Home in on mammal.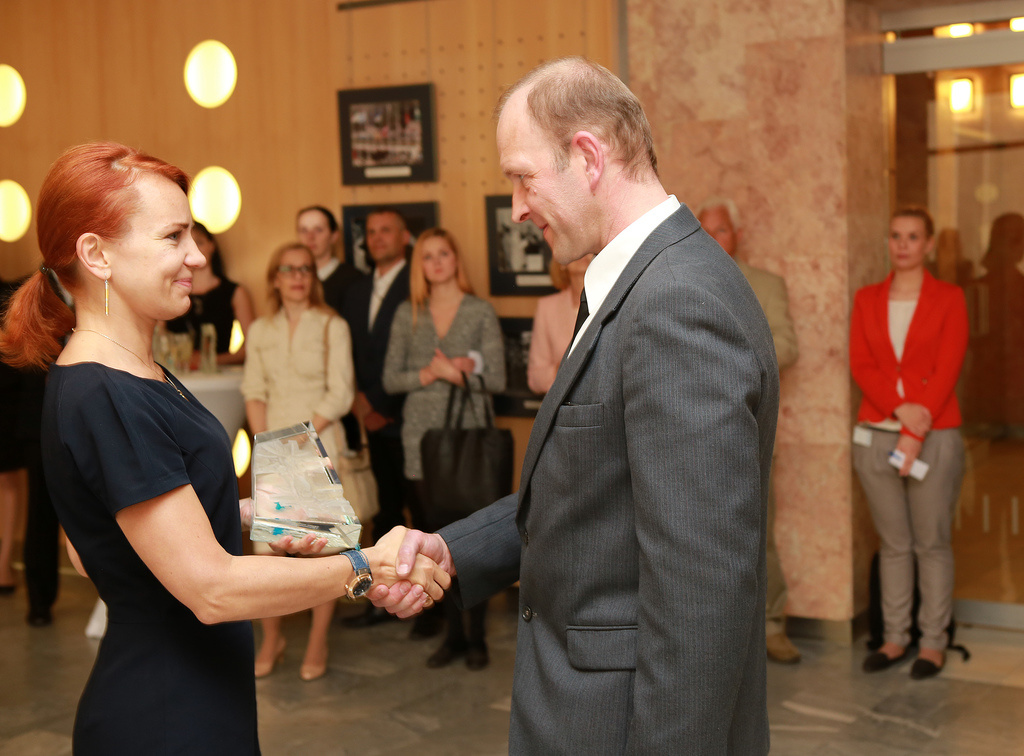
Homed in at (701,197,799,664).
